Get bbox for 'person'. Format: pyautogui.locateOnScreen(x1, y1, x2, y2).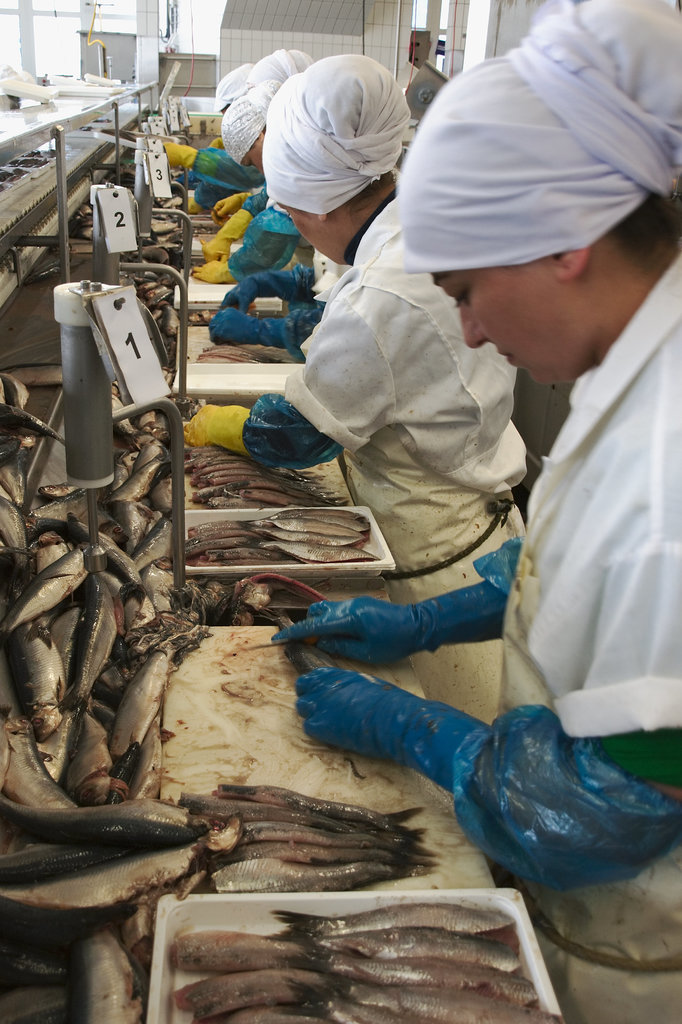
pyautogui.locateOnScreen(192, 92, 309, 292).
